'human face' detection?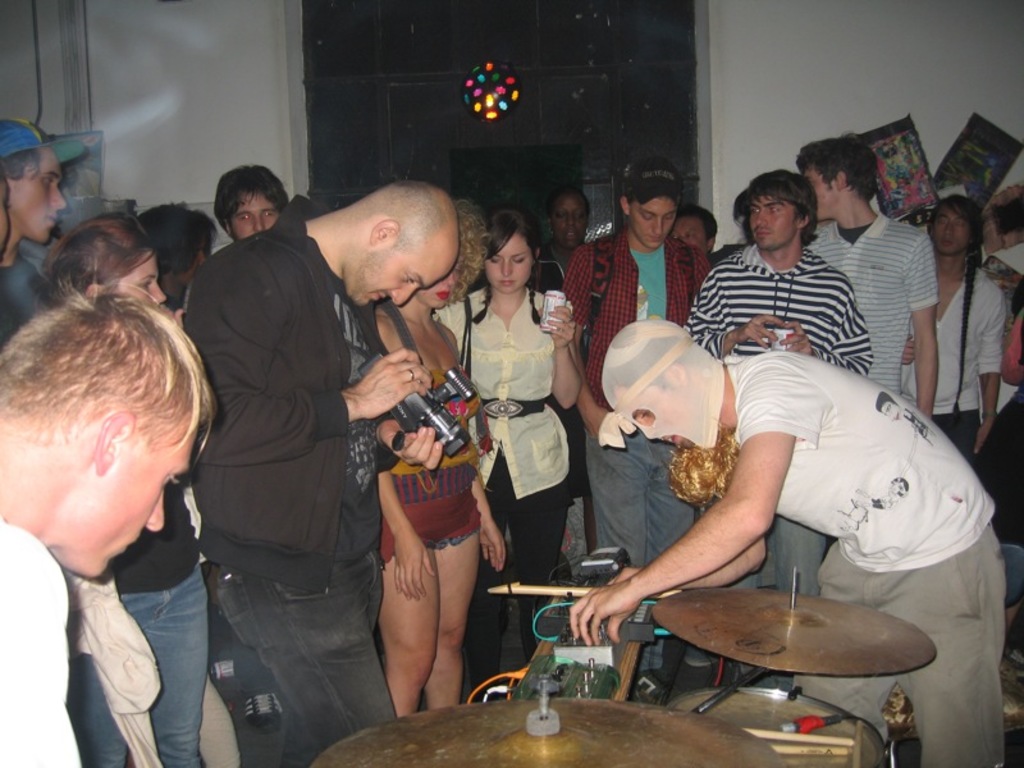
x1=230 y1=192 x2=278 y2=243
